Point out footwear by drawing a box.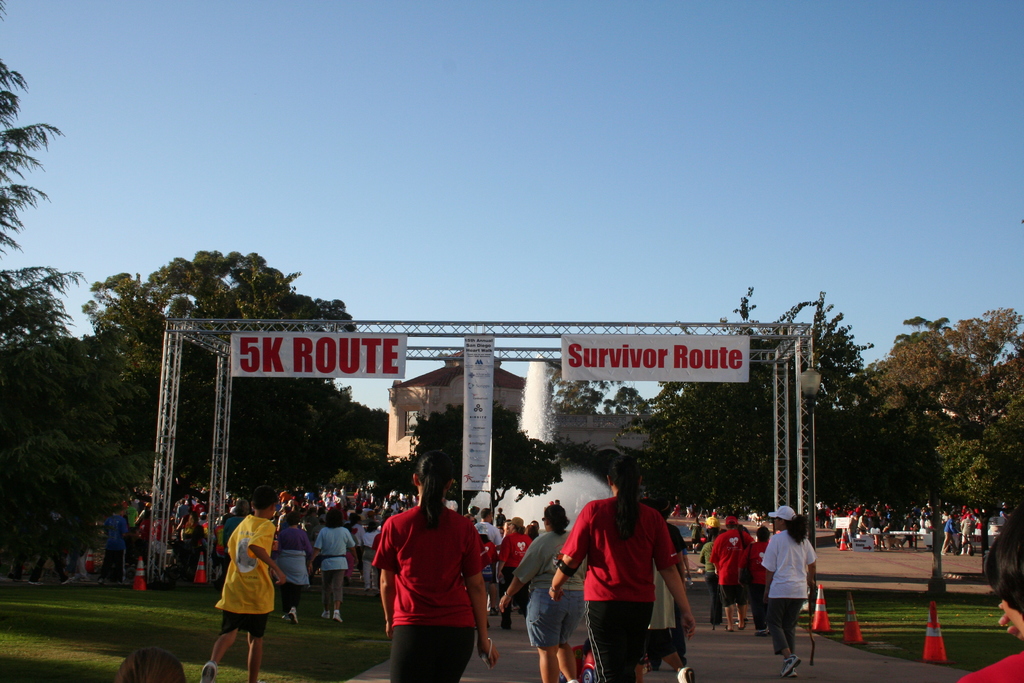
(782,657,798,677).
